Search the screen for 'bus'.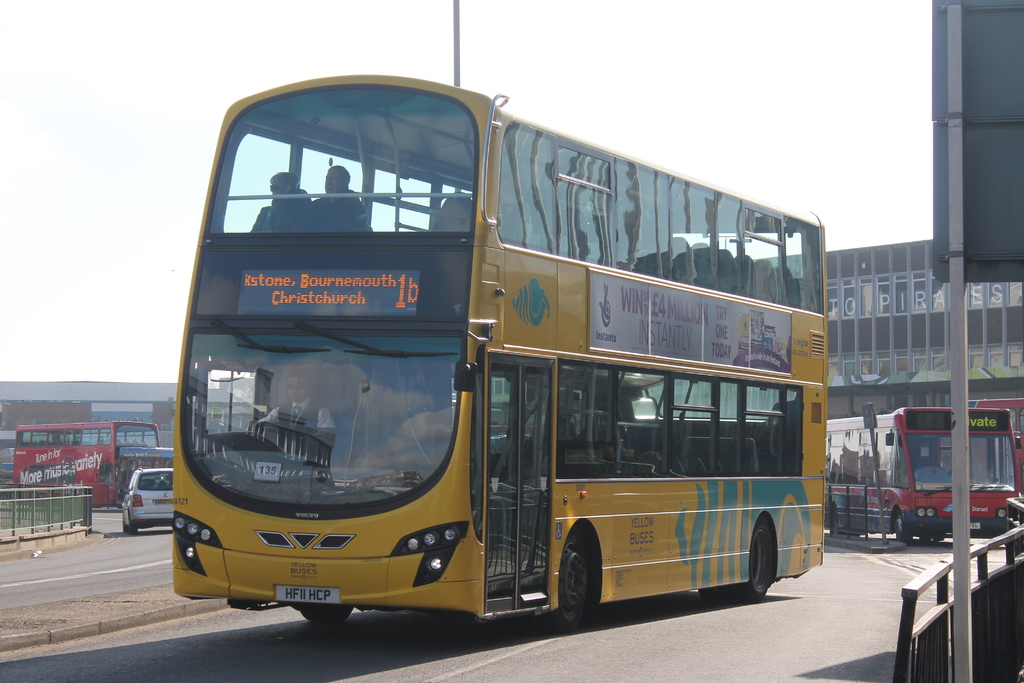
Found at [967, 399, 1023, 468].
